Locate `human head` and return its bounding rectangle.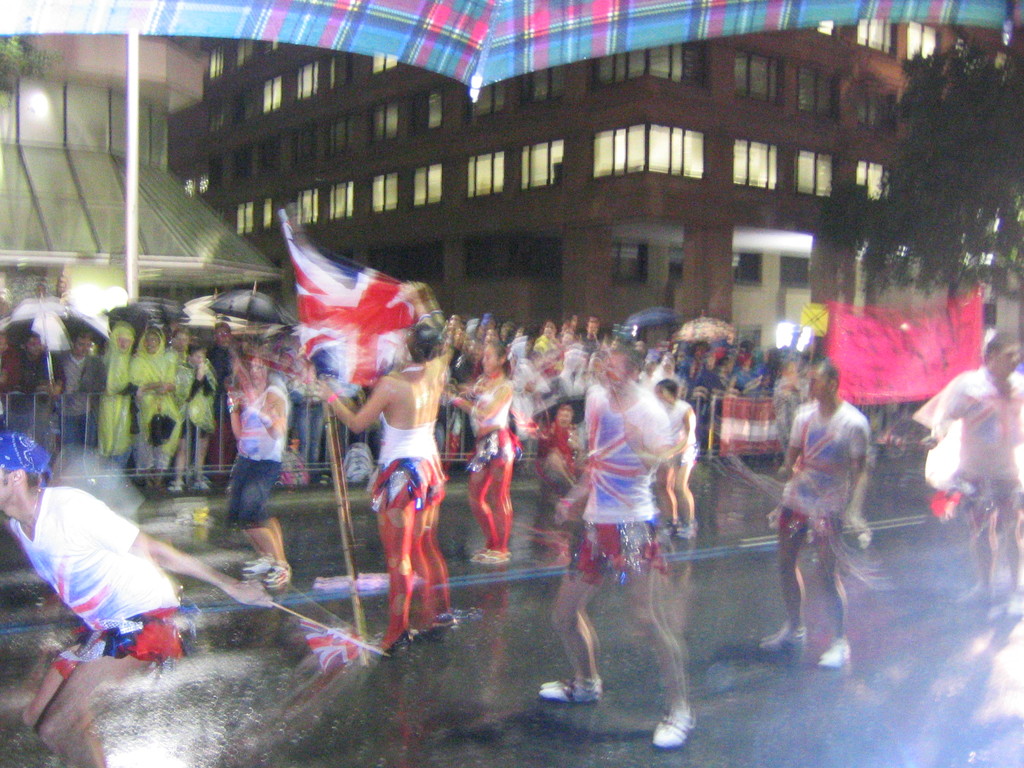
select_region(402, 323, 438, 371).
